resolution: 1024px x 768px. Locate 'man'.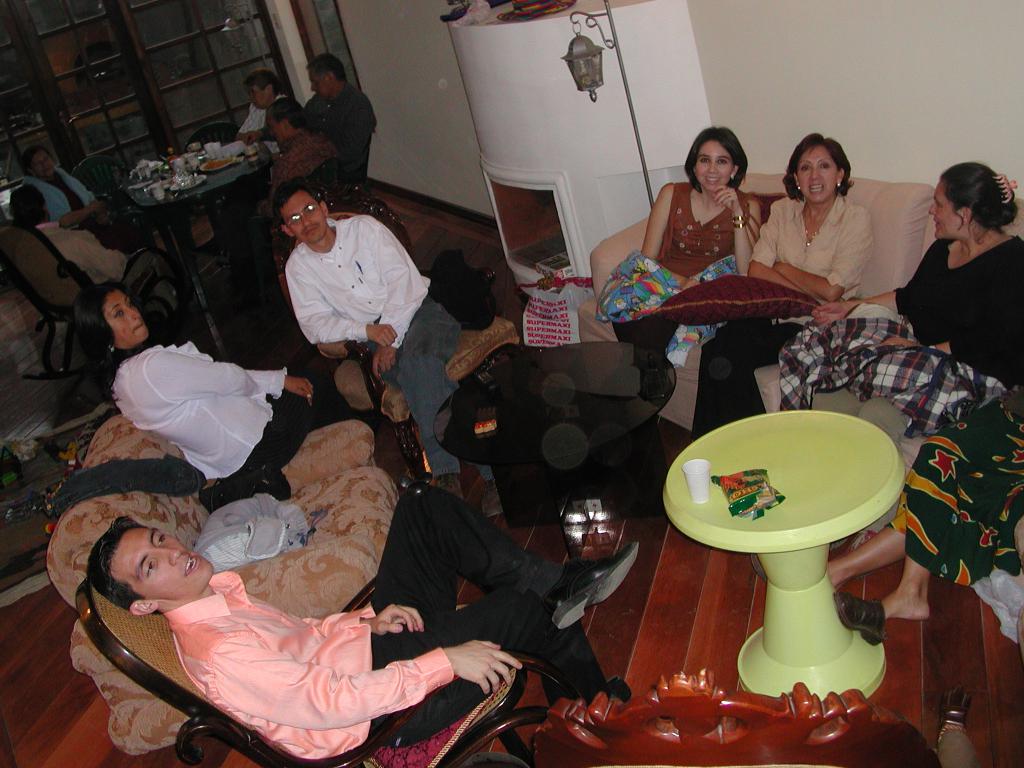
{"x1": 311, "y1": 53, "x2": 385, "y2": 193}.
